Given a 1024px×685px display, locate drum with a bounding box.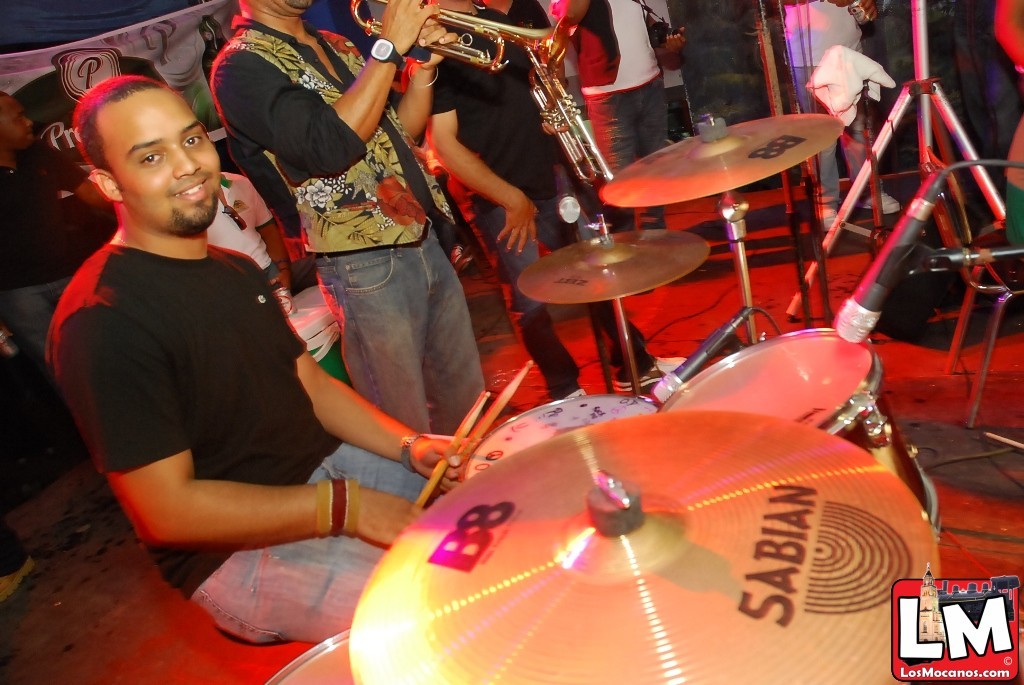
Located: bbox=(658, 329, 938, 531).
